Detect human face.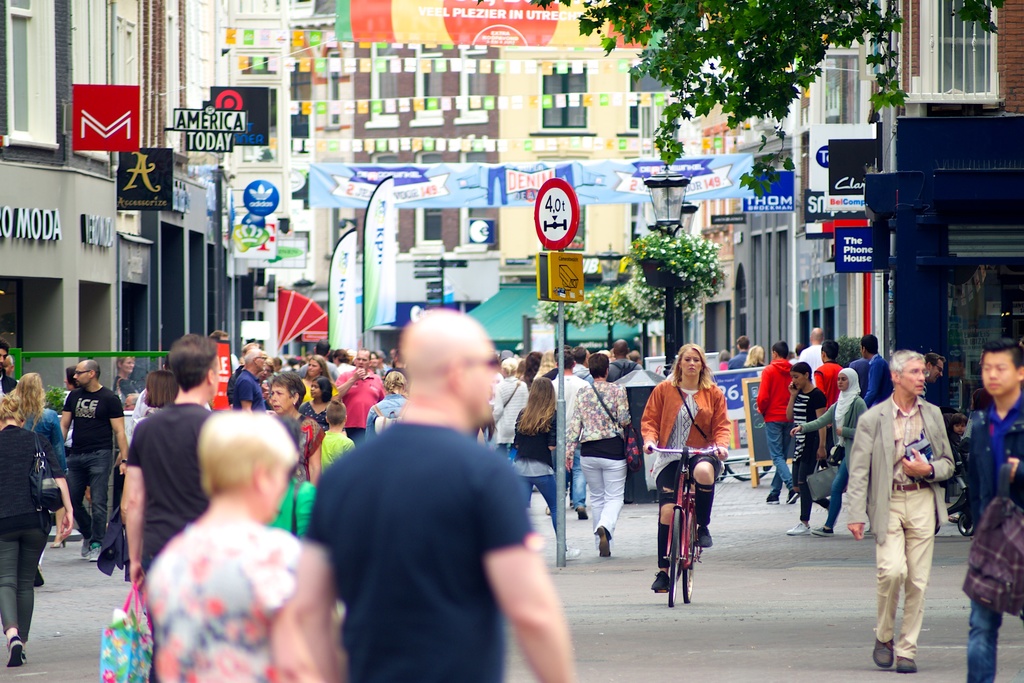
Detected at locate(984, 350, 1019, 395).
